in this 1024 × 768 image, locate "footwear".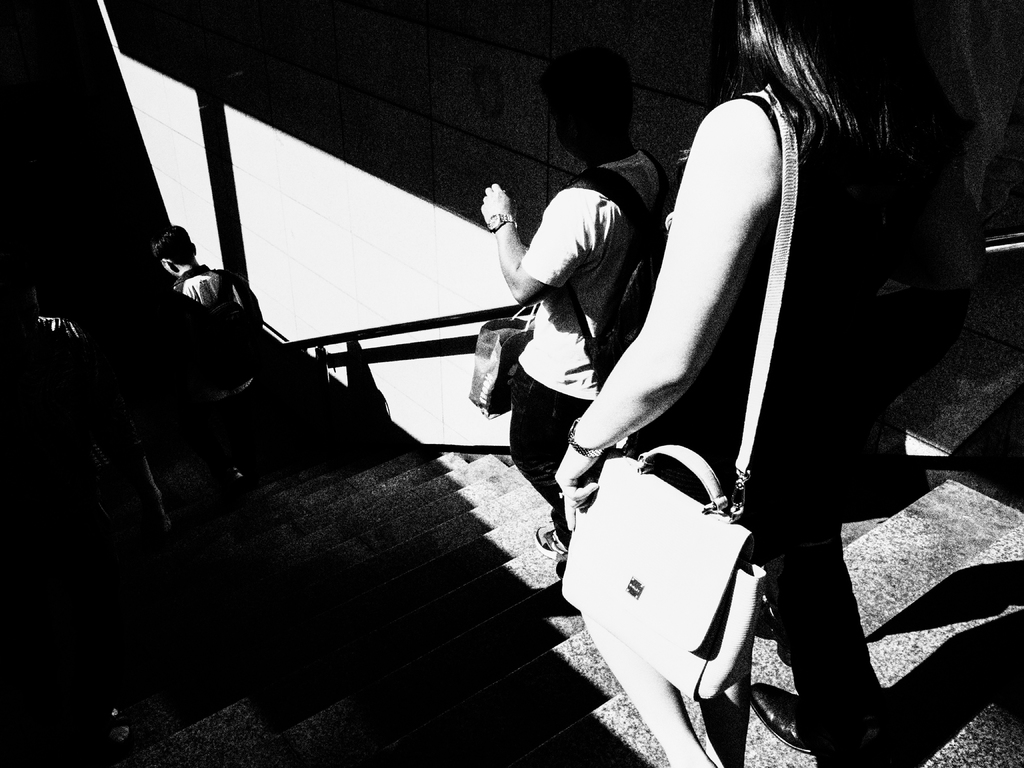
Bounding box: (x1=737, y1=682, x2=890, y2=767).
